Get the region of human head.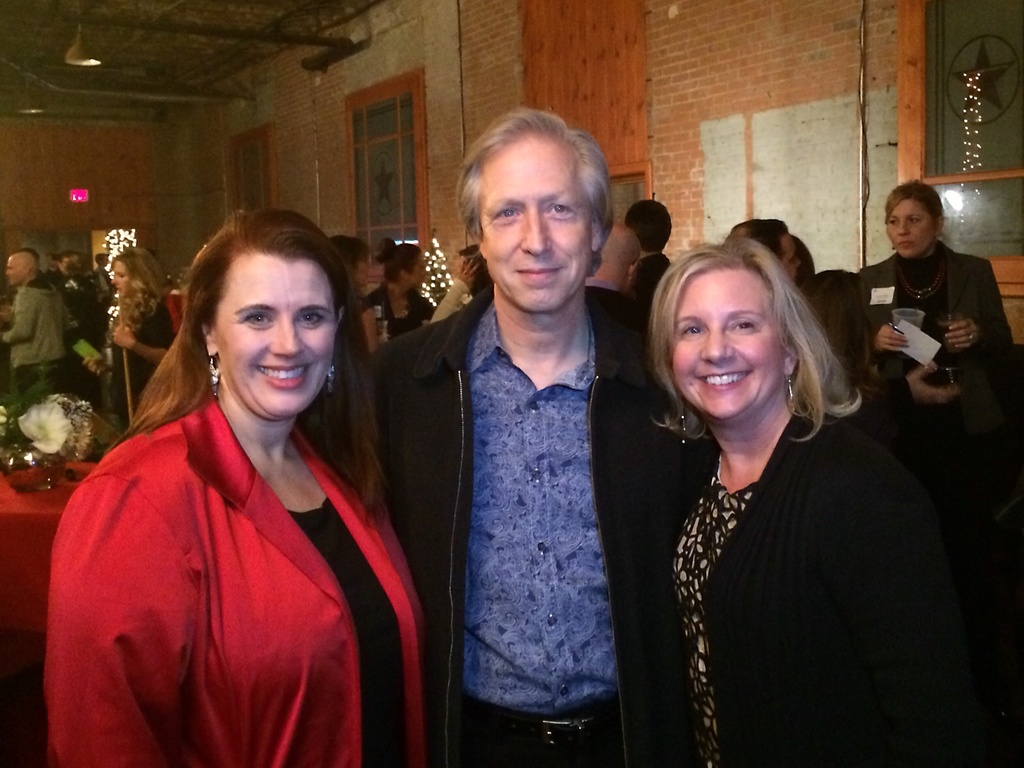
BBox(728, 218, 757, 236).
